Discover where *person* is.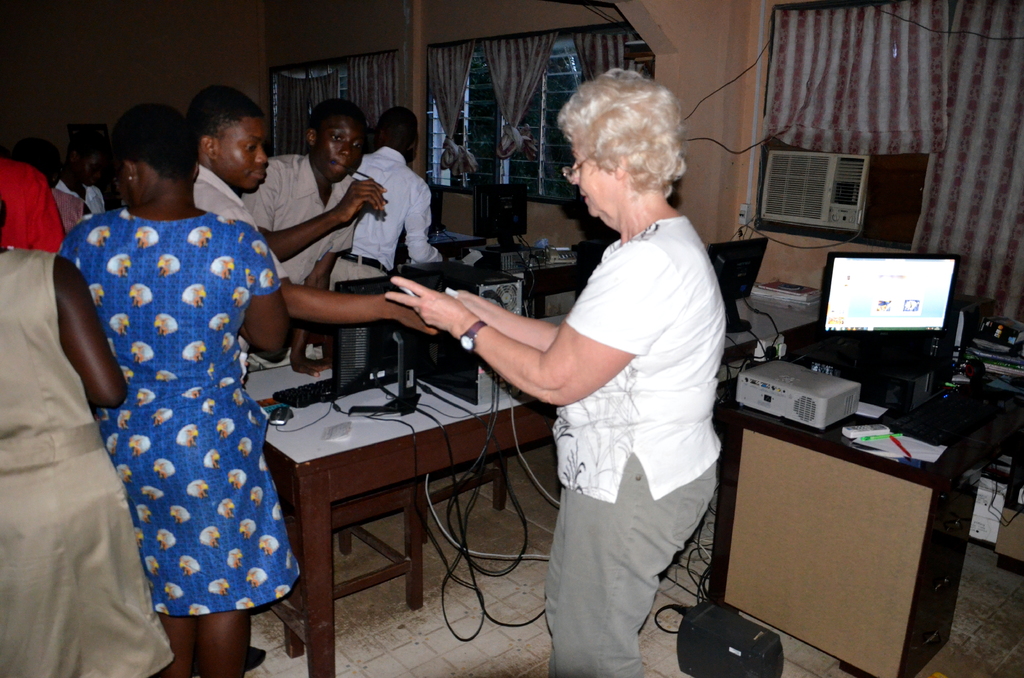
Discovered at <bbox>466, 85, 723, 677</bbox>.
